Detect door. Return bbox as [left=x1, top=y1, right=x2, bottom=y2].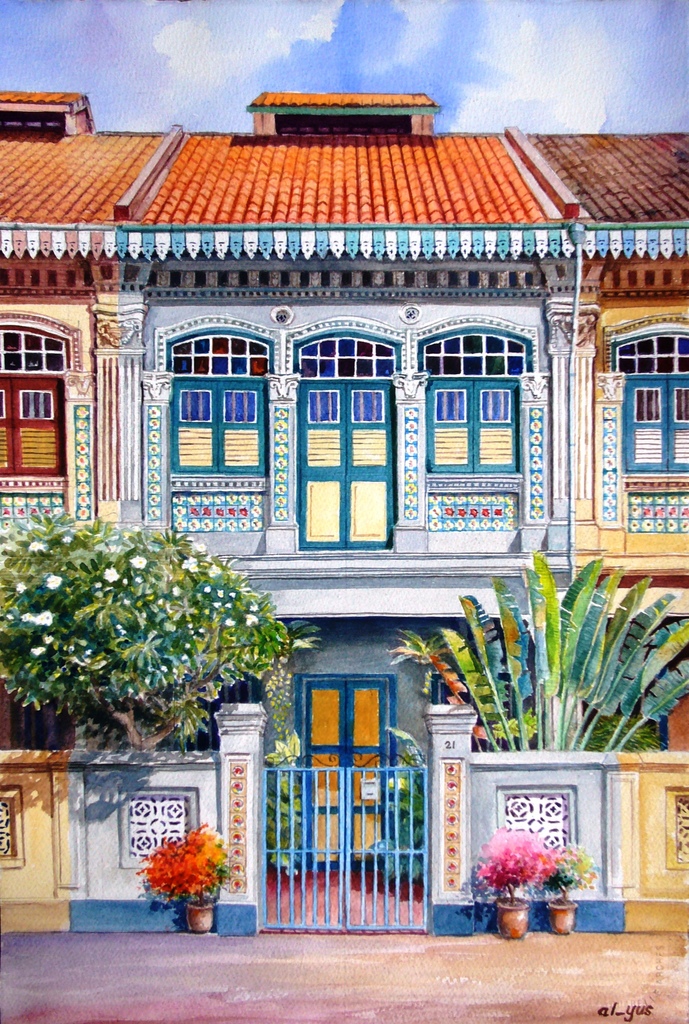
[left=169, top=385, right=260, bottom=481].
